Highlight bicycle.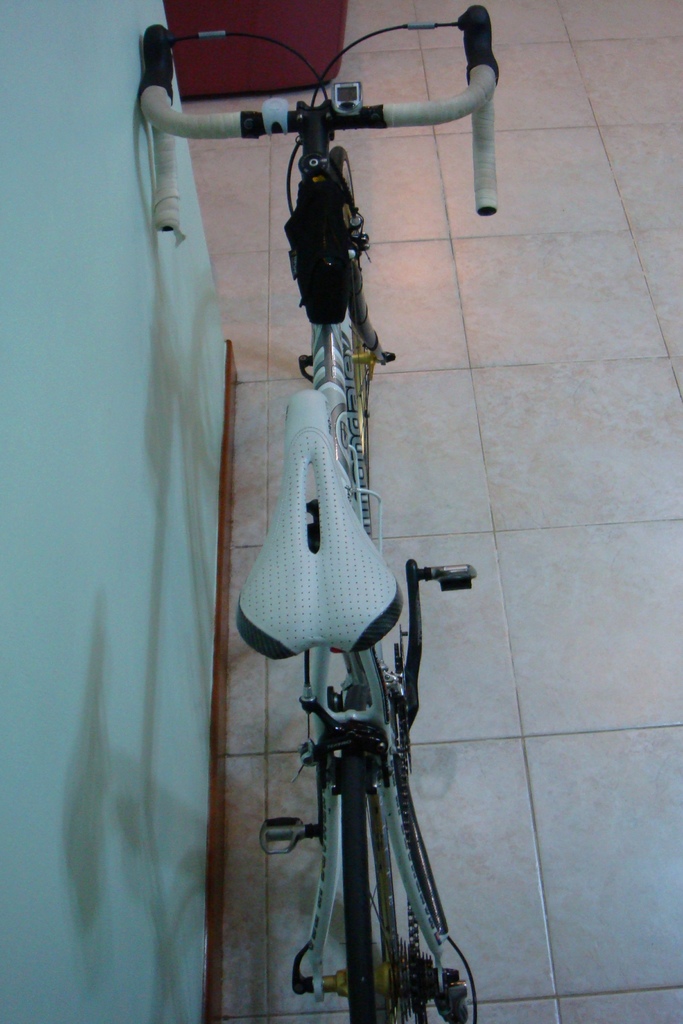
Highlighted region: (112,5,533,974).
